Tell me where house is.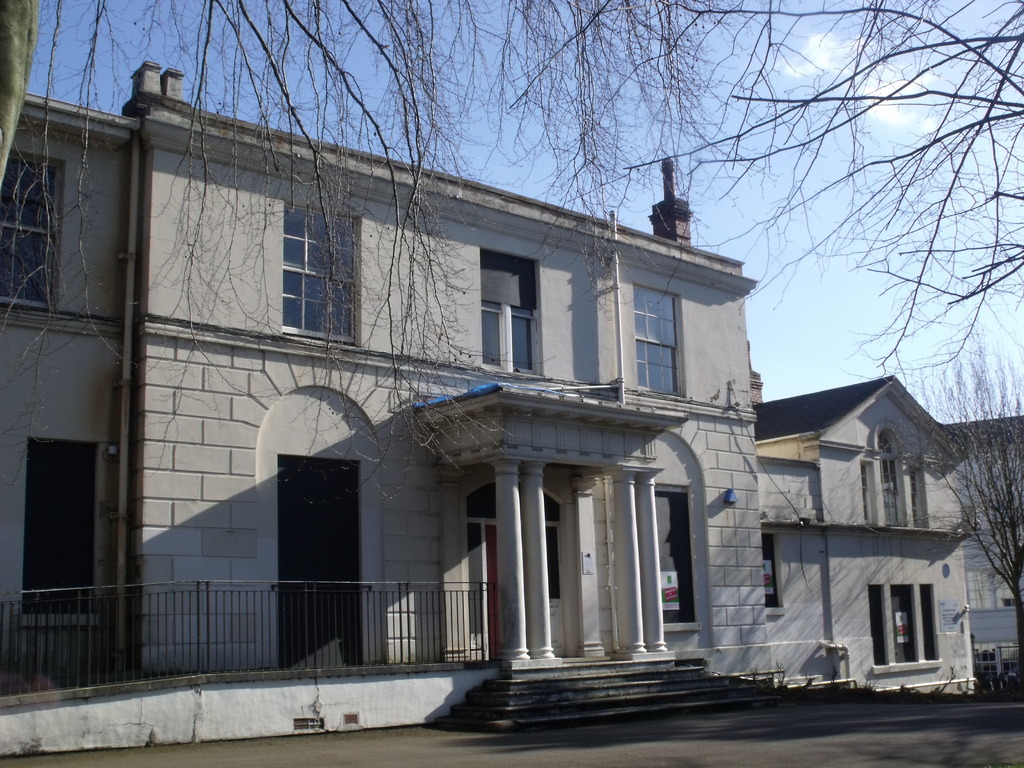
house is at l=10, t=43, r=936, b=749.
